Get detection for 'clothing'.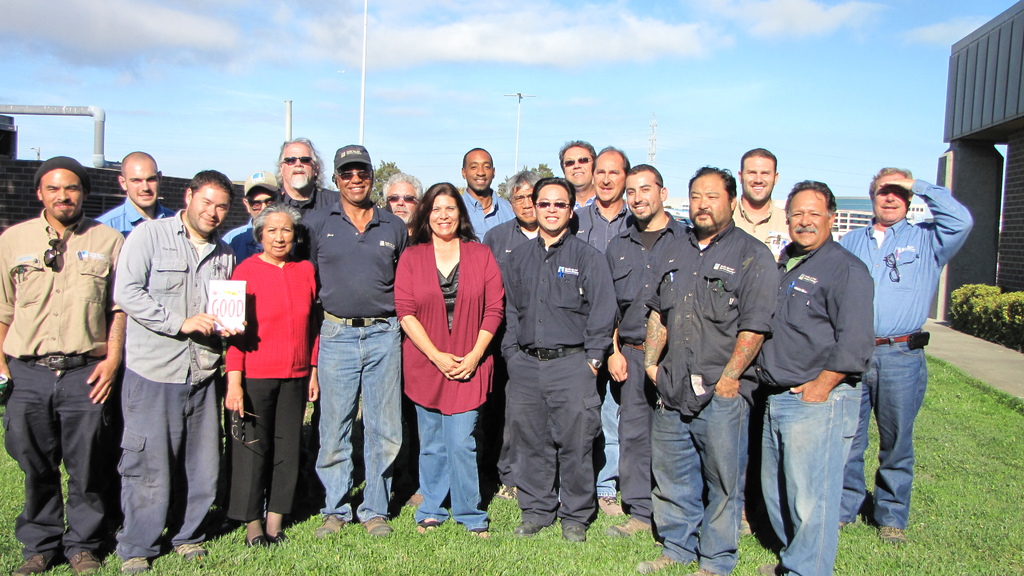
Detection: crop(0, 209, 121, 562).
